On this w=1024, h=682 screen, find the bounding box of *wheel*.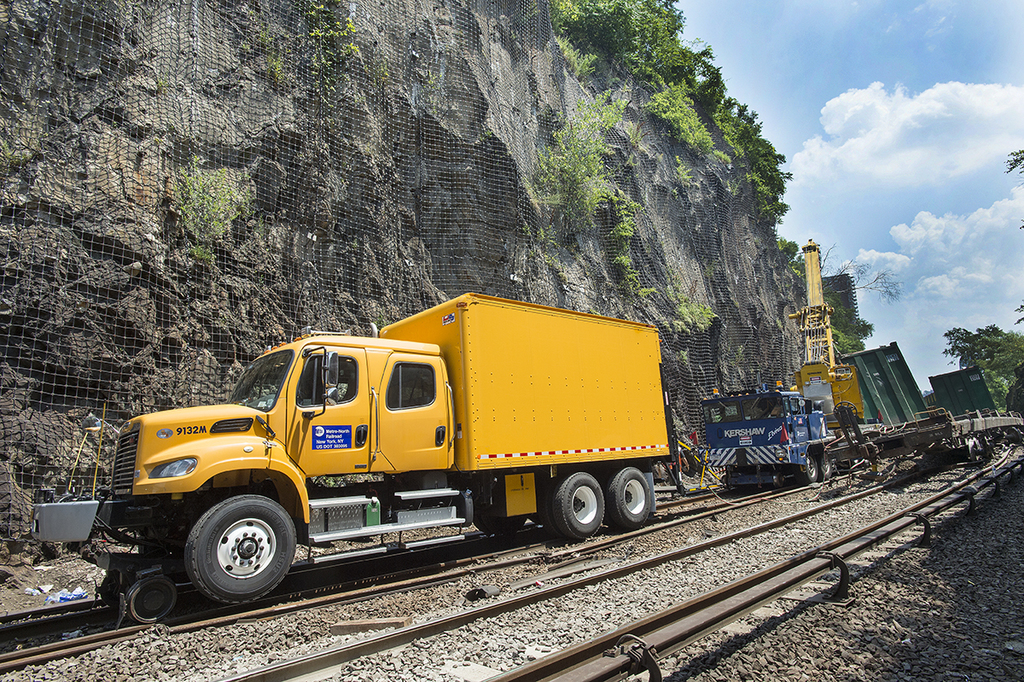
Bounding box: locate(821, 456, 837, 474).
